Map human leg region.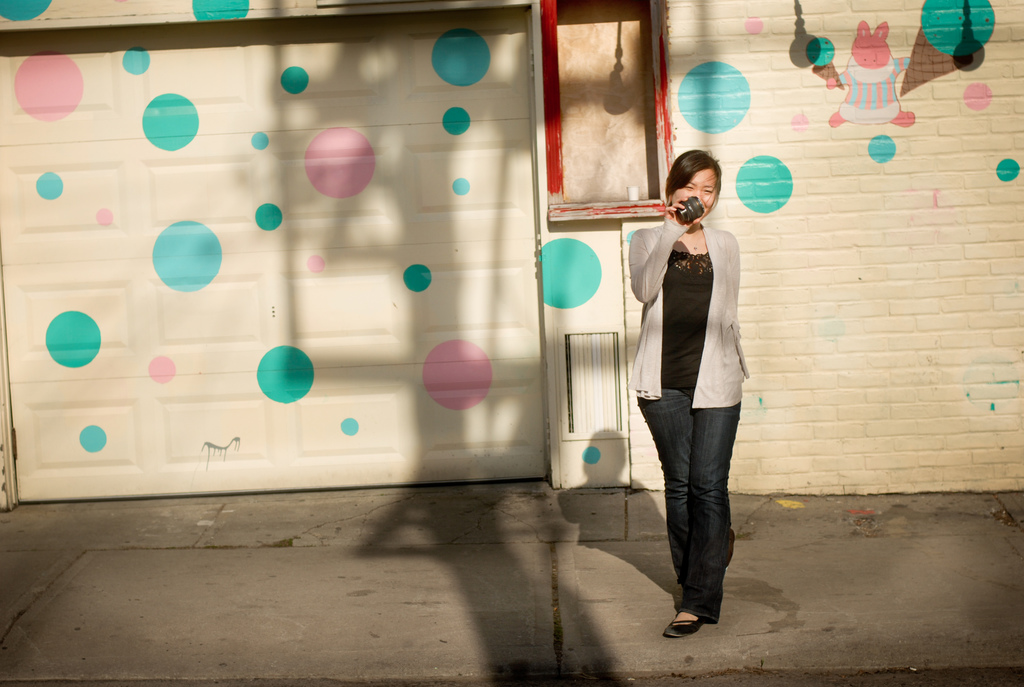
Mapped to x1=667 y1=388 x2=742 y2=637.
